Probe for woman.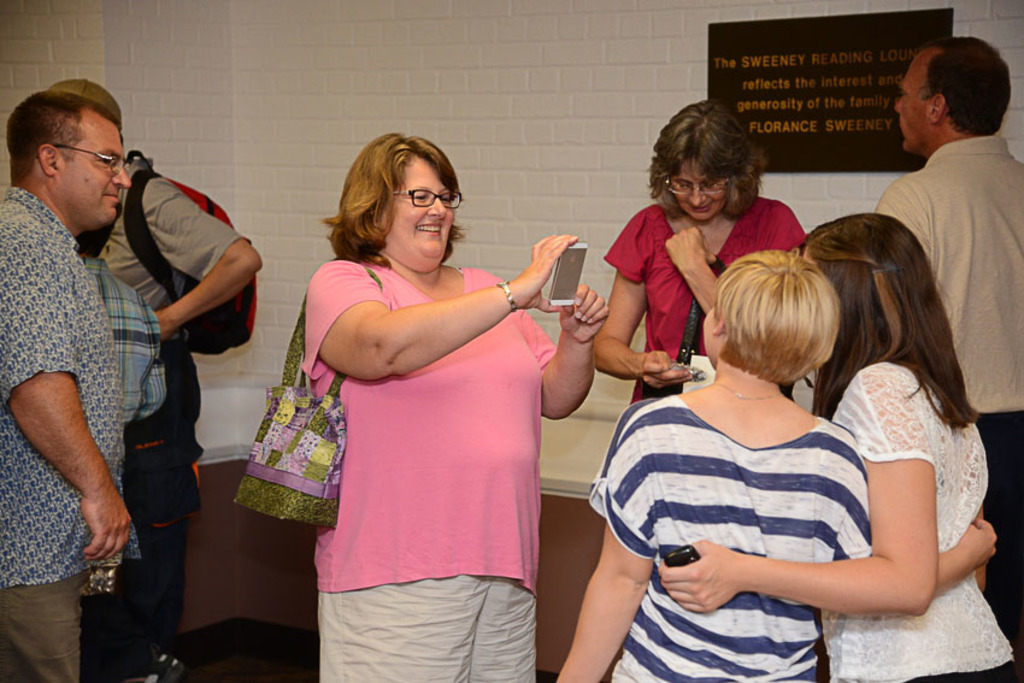
Probe result: [646, 207, 1020, 682].
